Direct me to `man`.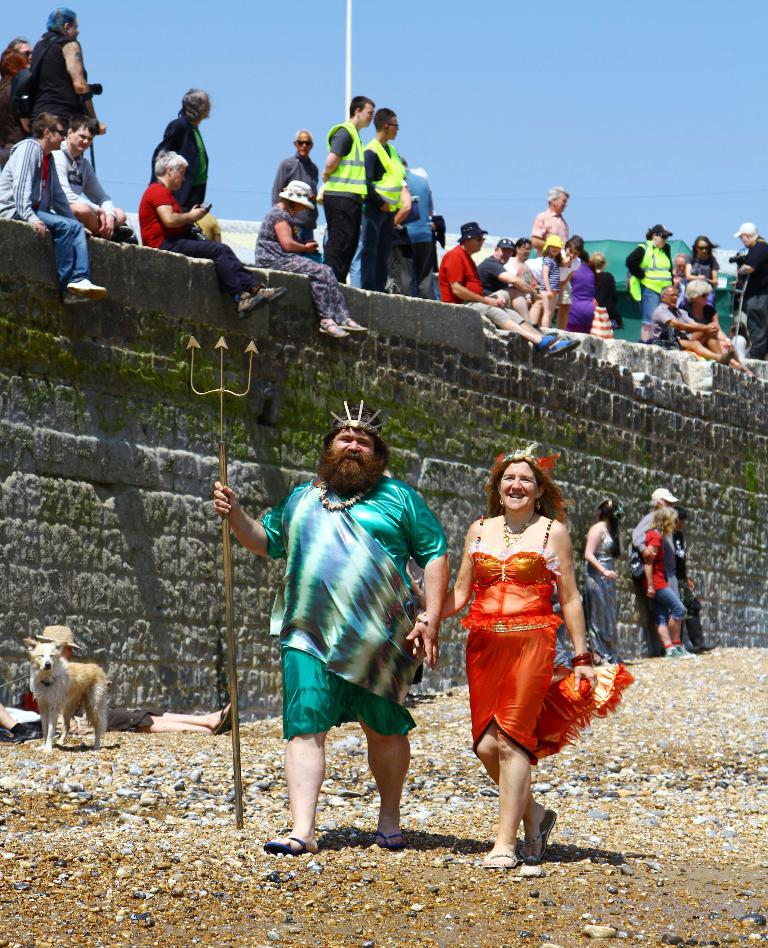
Direction: region(530, 182, 569, 252).
